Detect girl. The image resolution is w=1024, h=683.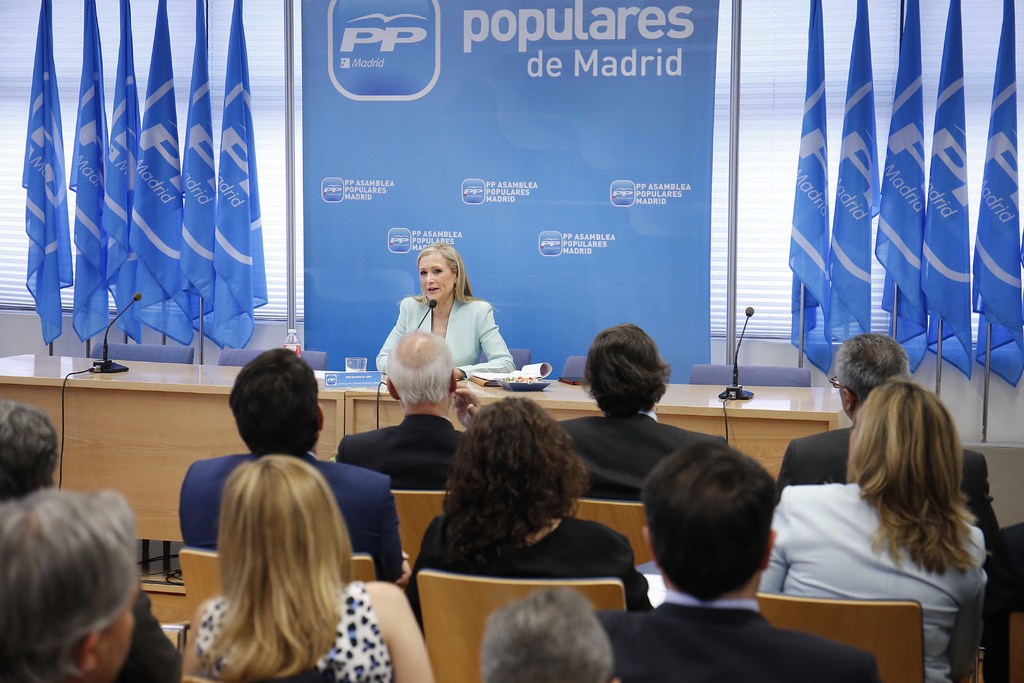
bbox=(170, 444, 452, 682).
